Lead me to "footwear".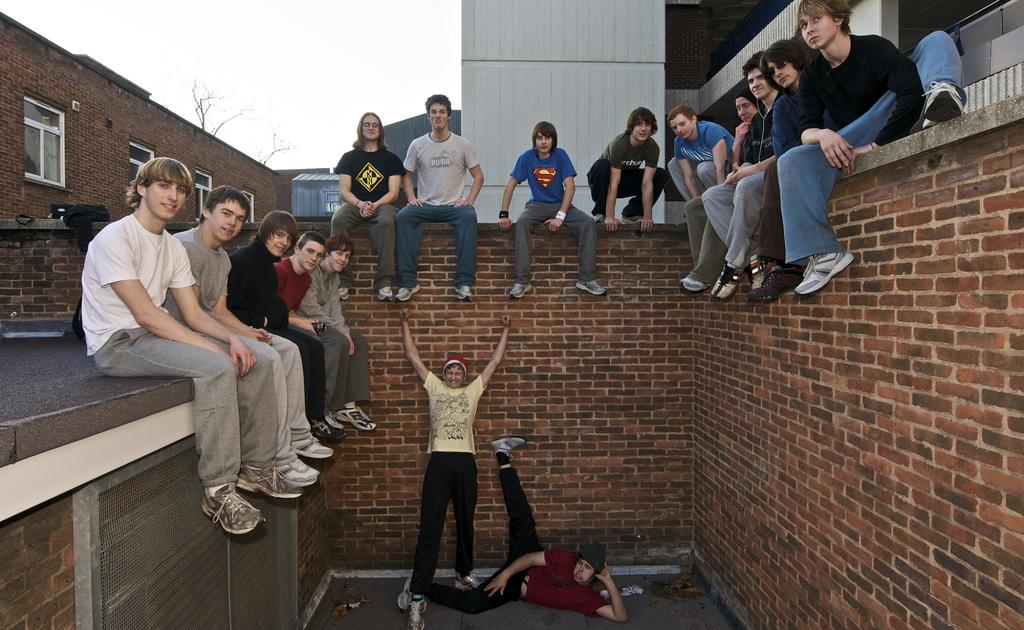
Lead to (x1=747, y1=257, x2=765, y2=290).
